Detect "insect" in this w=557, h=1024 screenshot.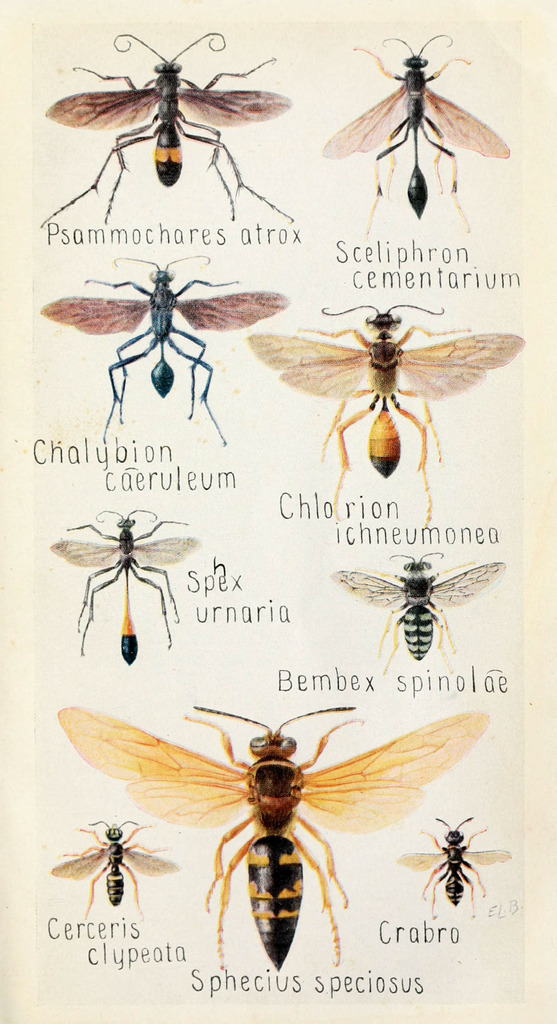
Detection: [250, 302, 528, 528].
